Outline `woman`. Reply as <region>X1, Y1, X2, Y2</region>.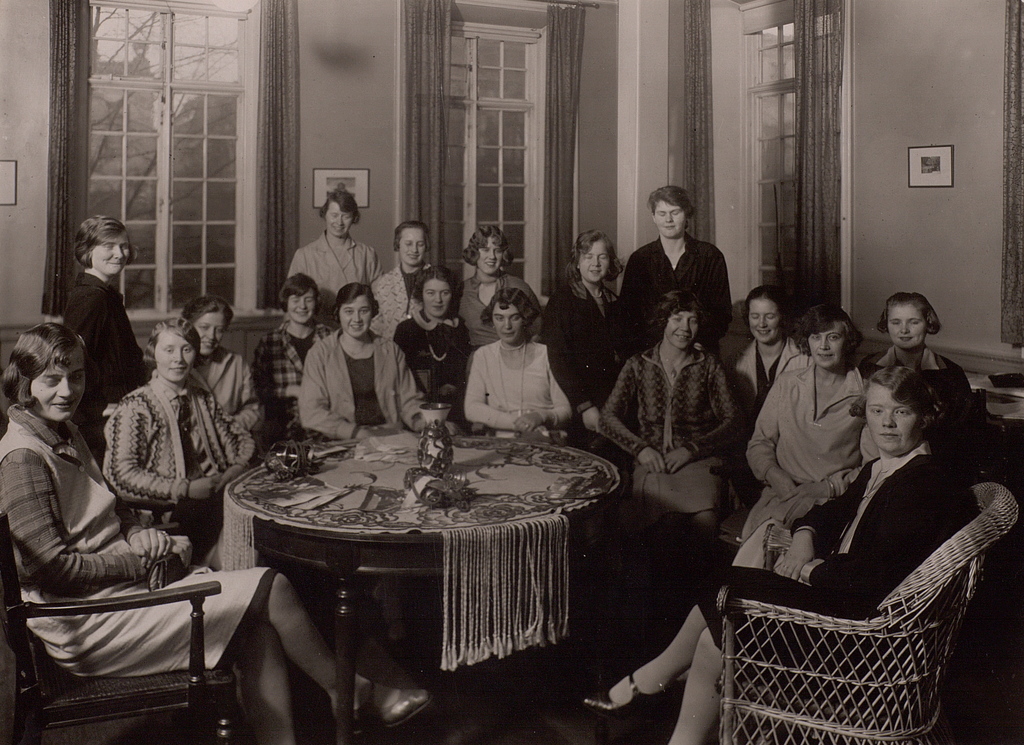
<region>857, 288, 980, 450</region>.
